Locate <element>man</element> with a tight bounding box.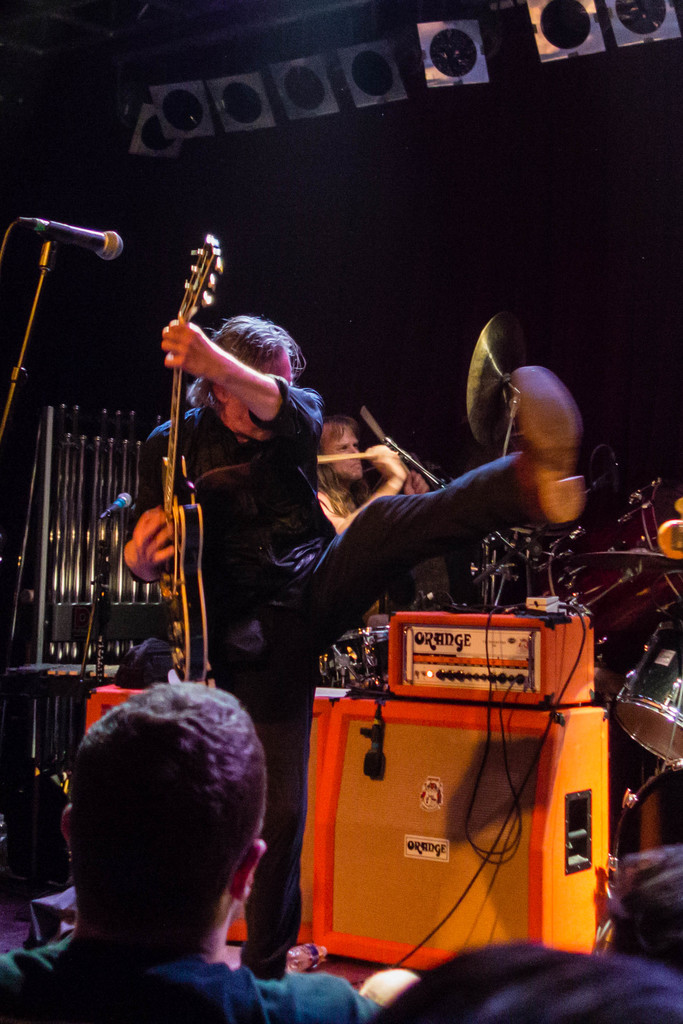
BBox(21, 668, 331, 1017).
